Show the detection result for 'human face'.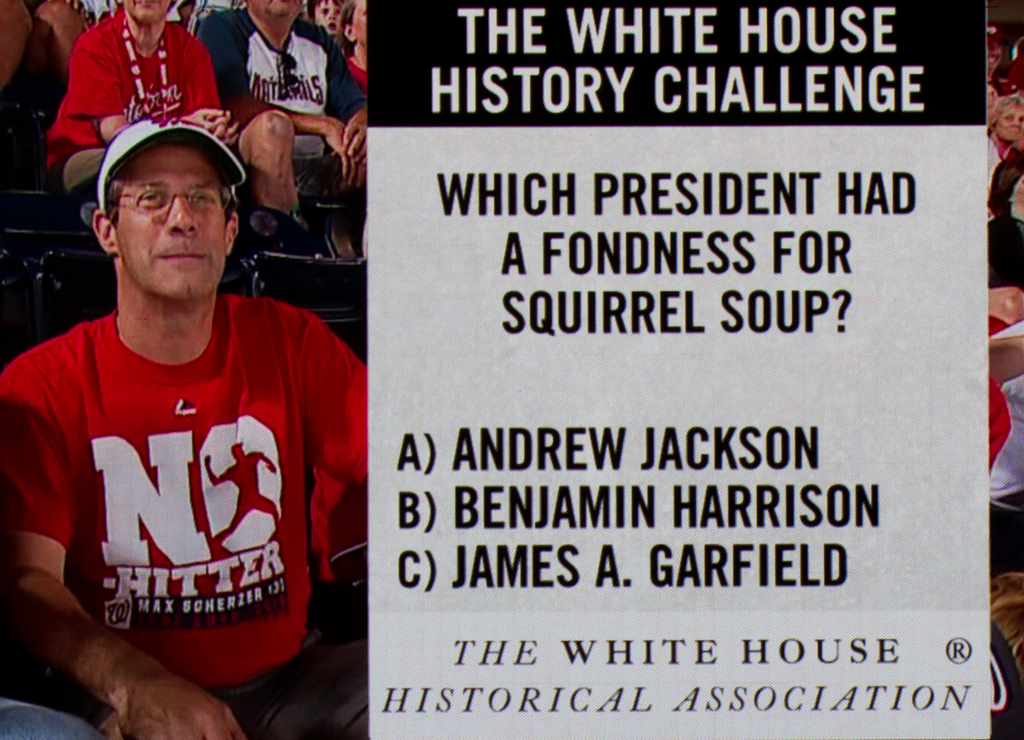
309:0:339:34.
